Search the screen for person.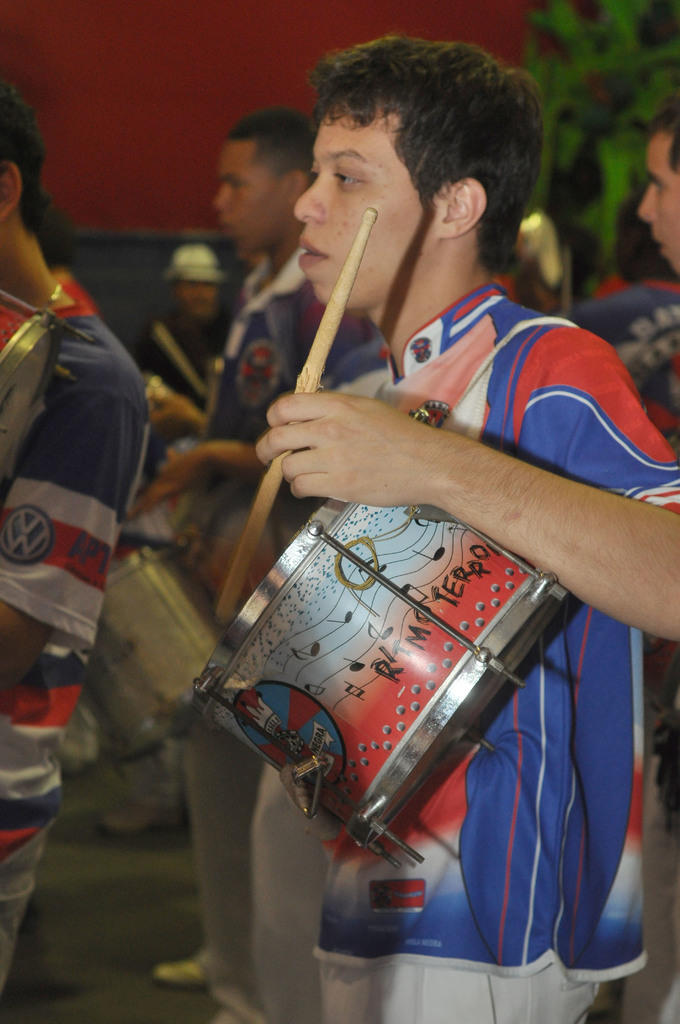
Found at BBox(642, 90, 679, 1023).
